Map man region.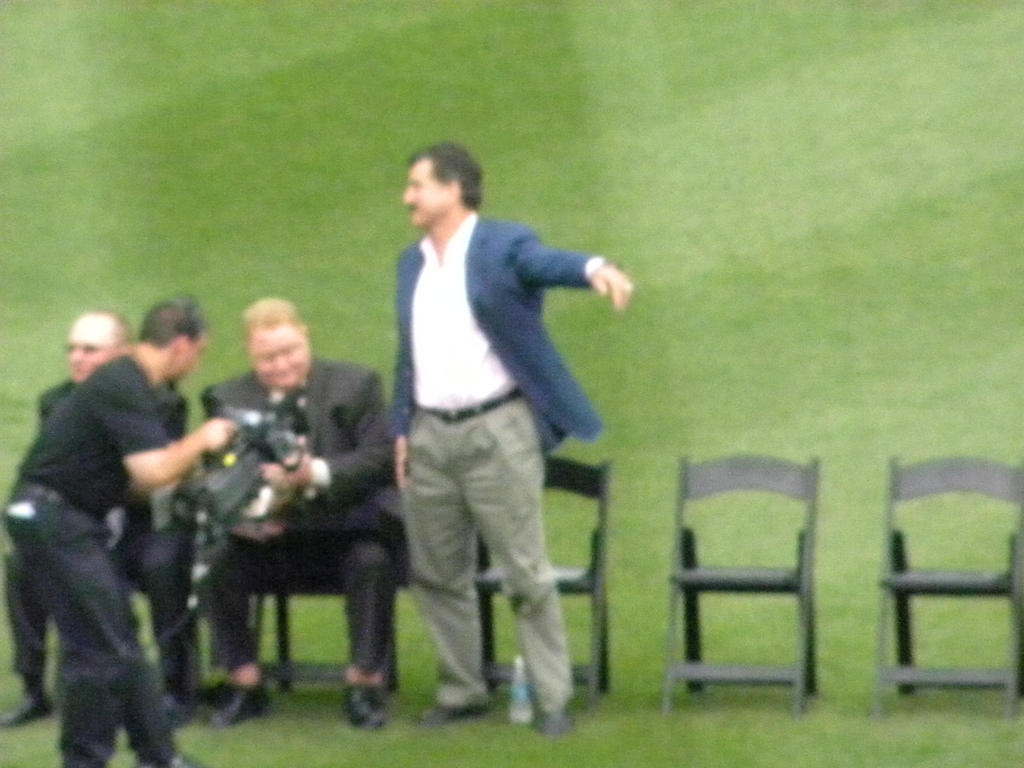
Mapped to <box>348,140,621,735</box>.
